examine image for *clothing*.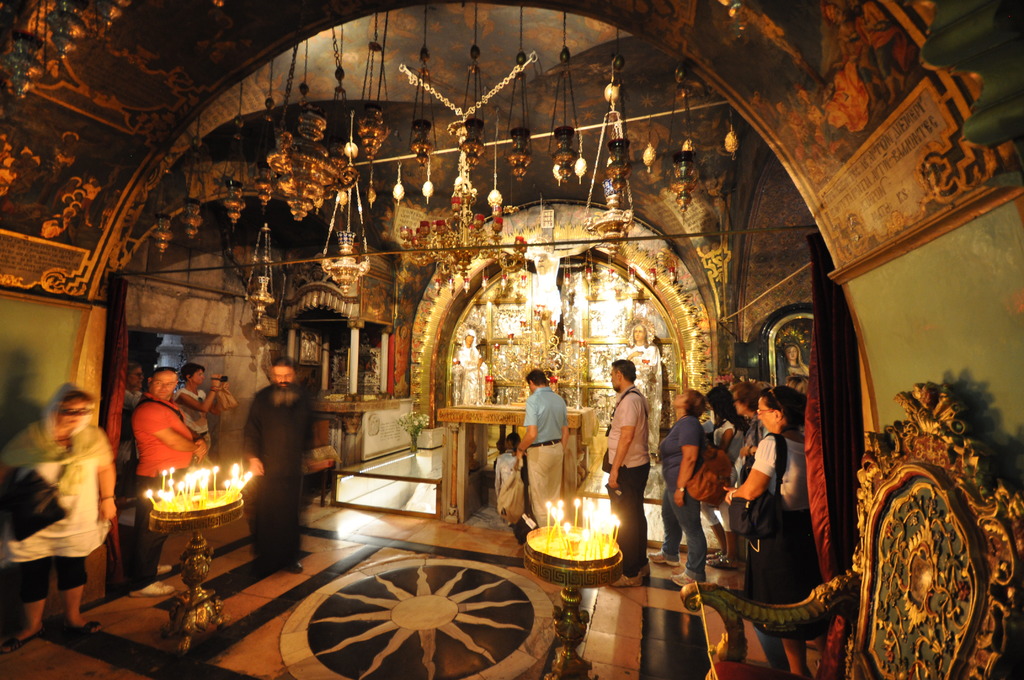
Examination result: rect(744, 414, 772, 459).
